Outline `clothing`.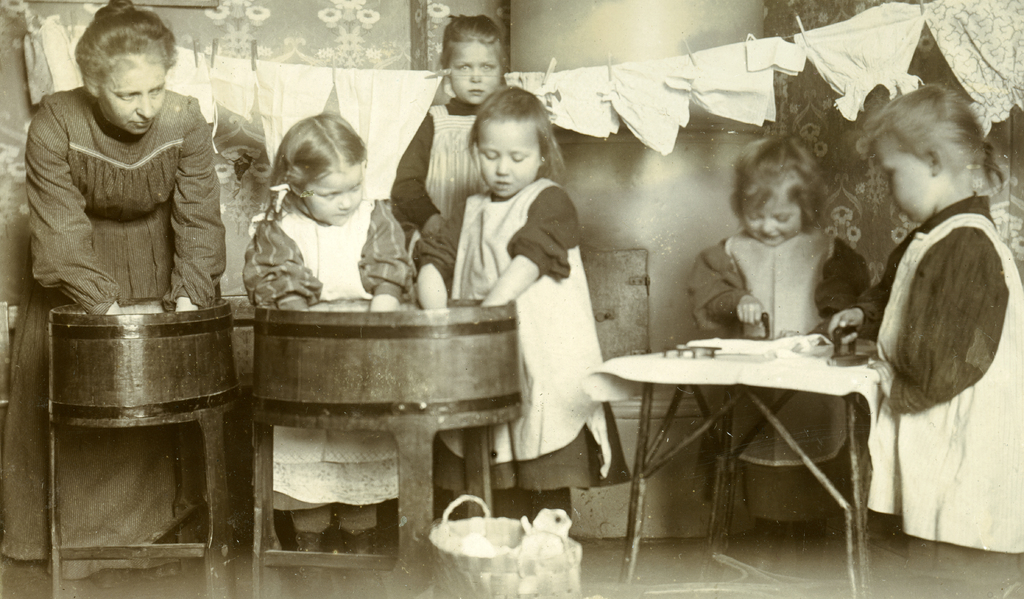
Outline: 3/83/235/596.
